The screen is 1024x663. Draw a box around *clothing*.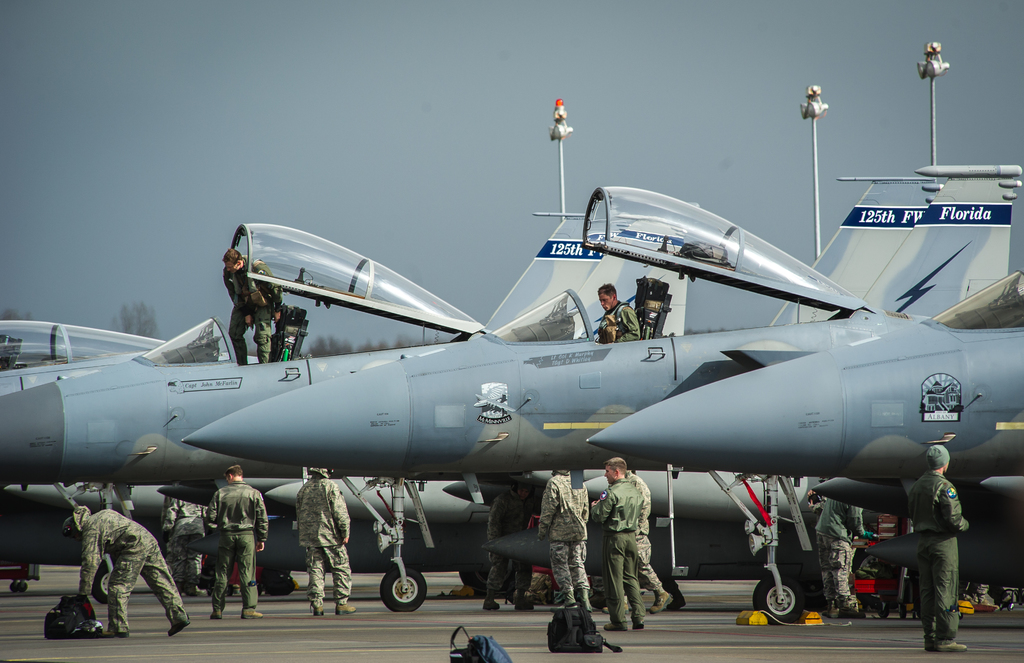
(162, 502, 212, 589).
